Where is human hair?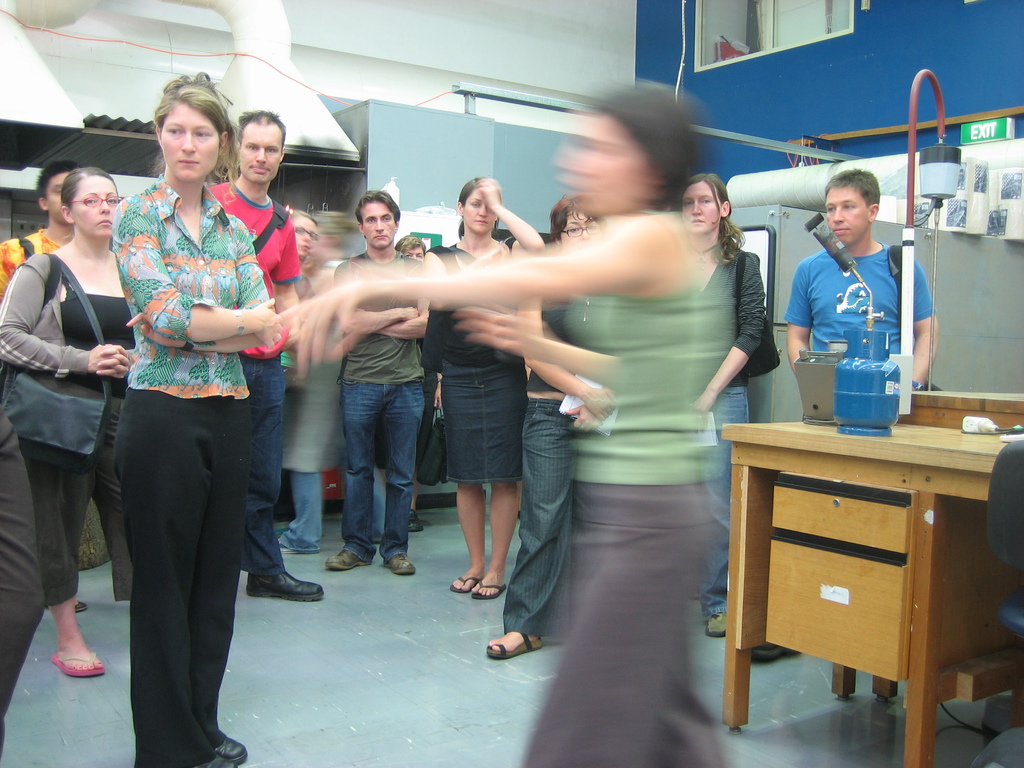
bbox=[355, 189, 403, 234].
